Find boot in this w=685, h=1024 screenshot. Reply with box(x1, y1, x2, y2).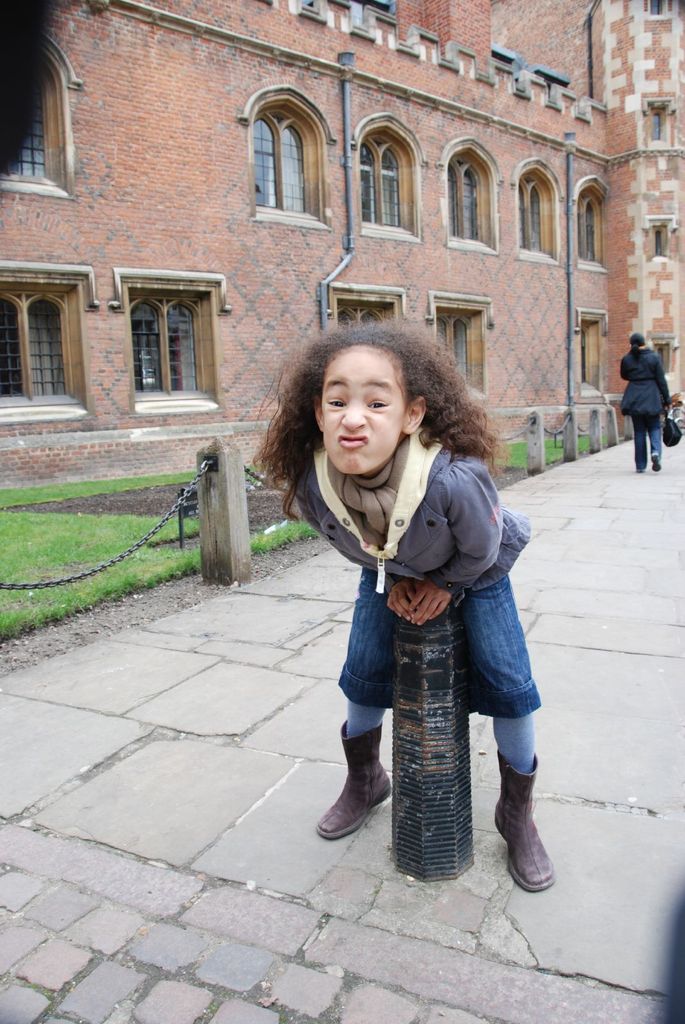
box(491, 756, 557, 898).
